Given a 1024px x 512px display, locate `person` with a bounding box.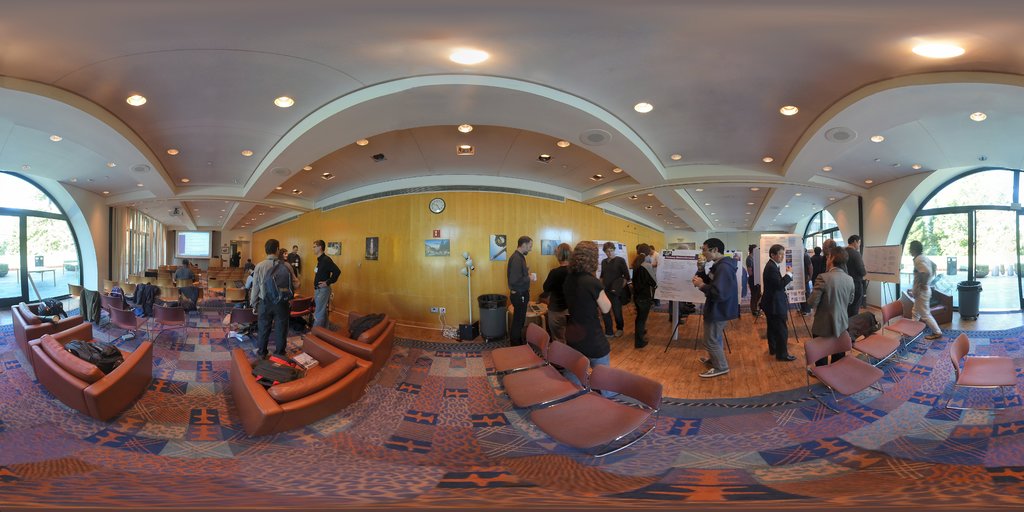
Located: locate(309, 240, 339, 325).
